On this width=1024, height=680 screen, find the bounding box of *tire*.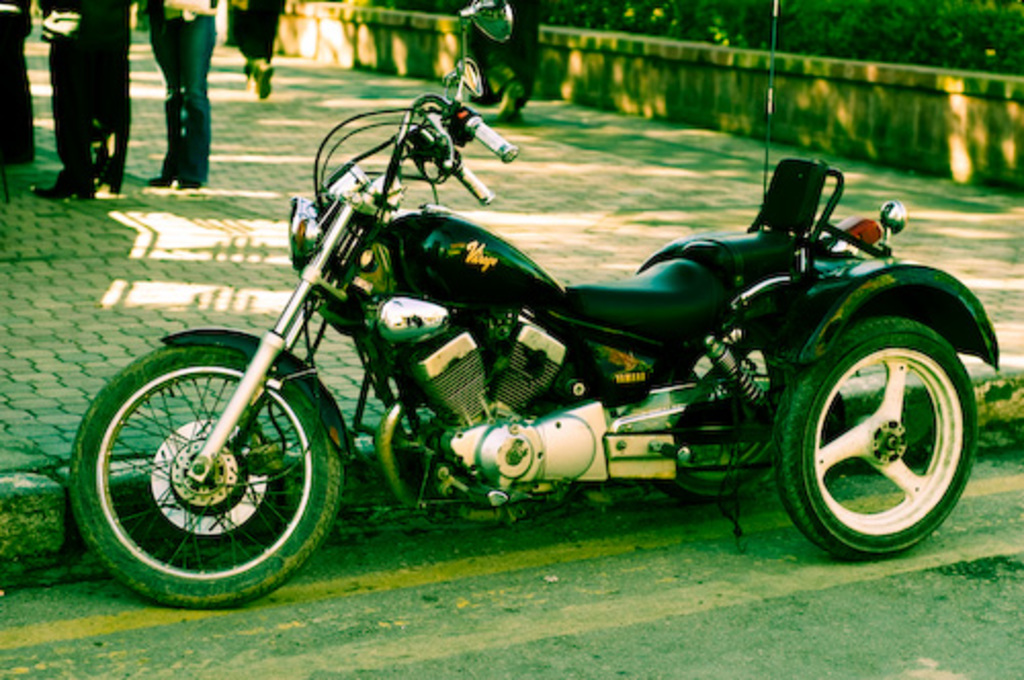
Bounding box: 780, 307, 973, 559.
